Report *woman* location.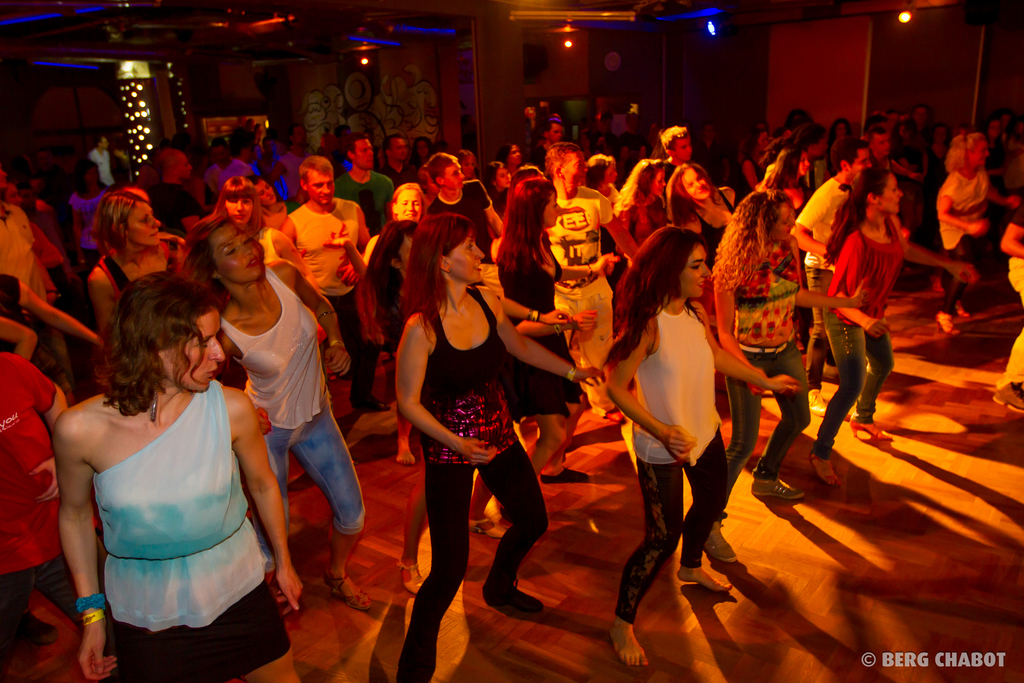
Report: [501, 136, 525, 176].
